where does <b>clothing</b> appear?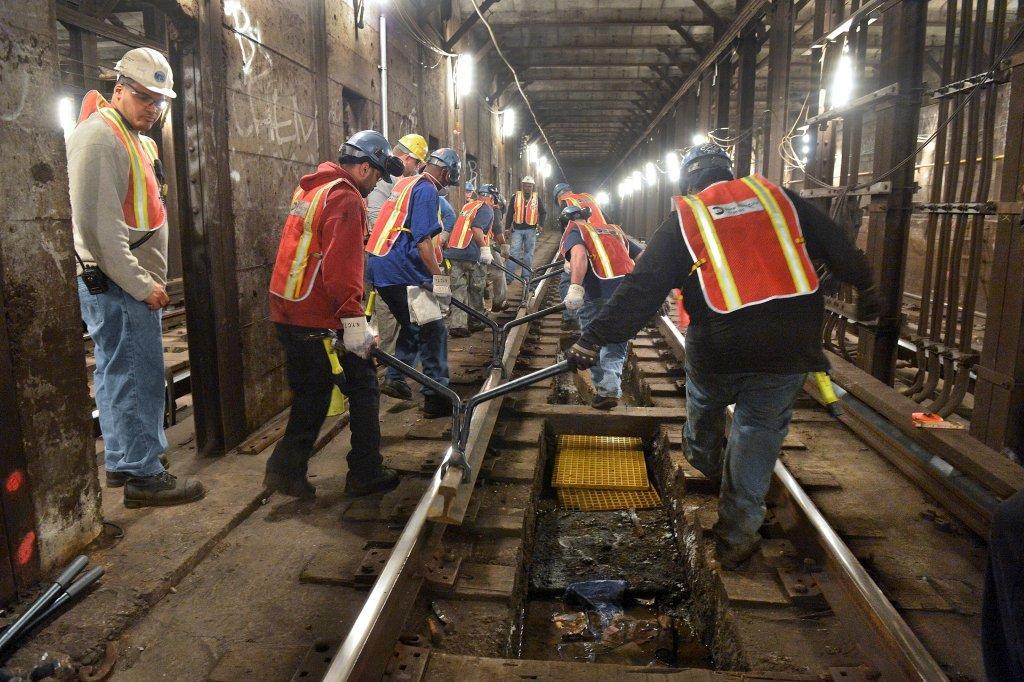
Appears at (584,172,874,539).
